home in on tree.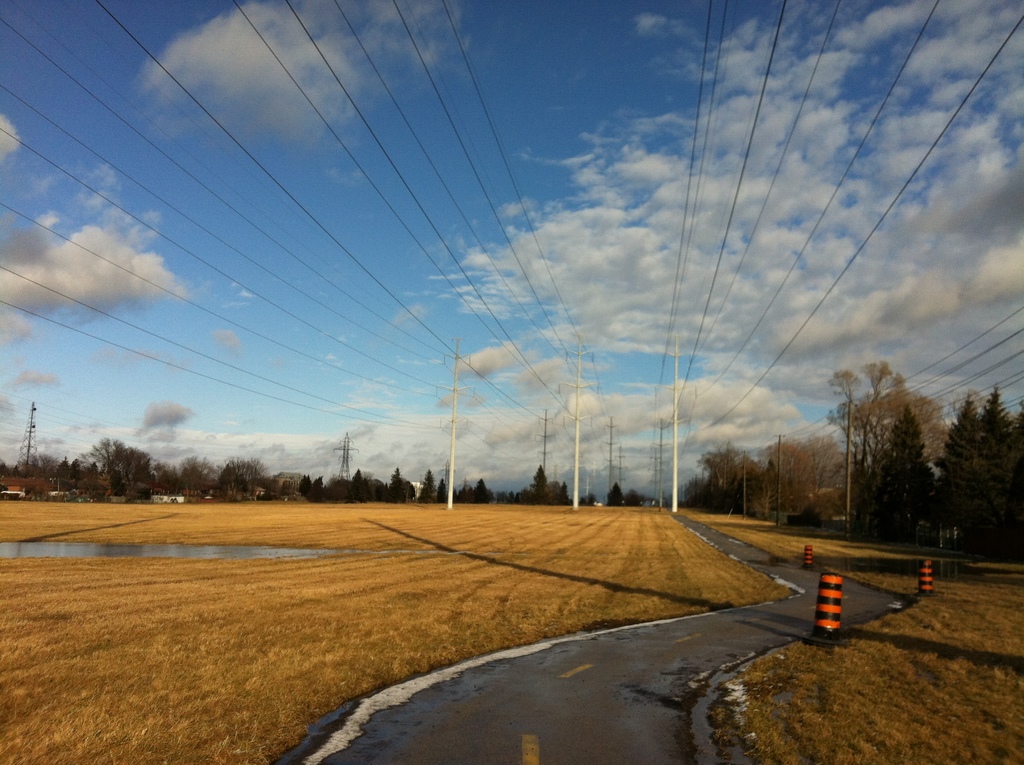
Homed in at bbox=(312, 471, 326, 501).
